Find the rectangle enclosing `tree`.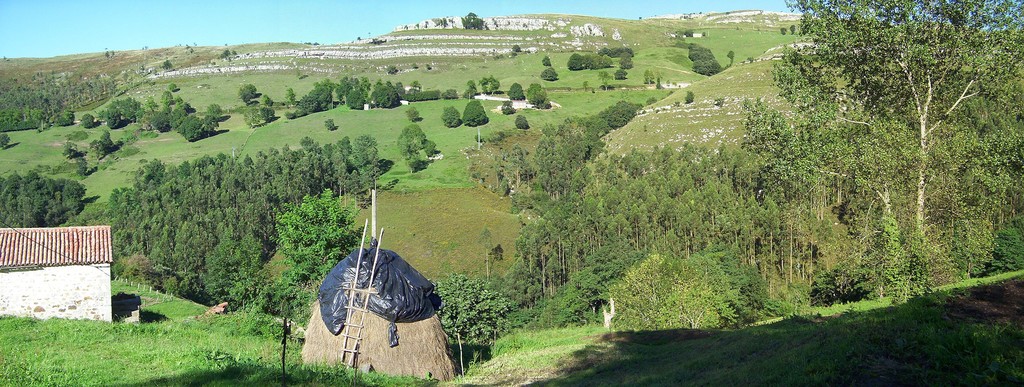
[425,272,509,372].
